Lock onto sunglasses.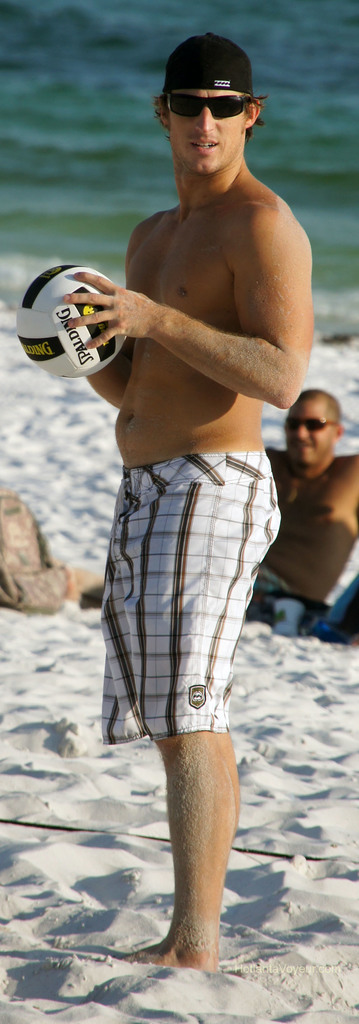
Locked: l=285, t=419, r=335, b=431.
